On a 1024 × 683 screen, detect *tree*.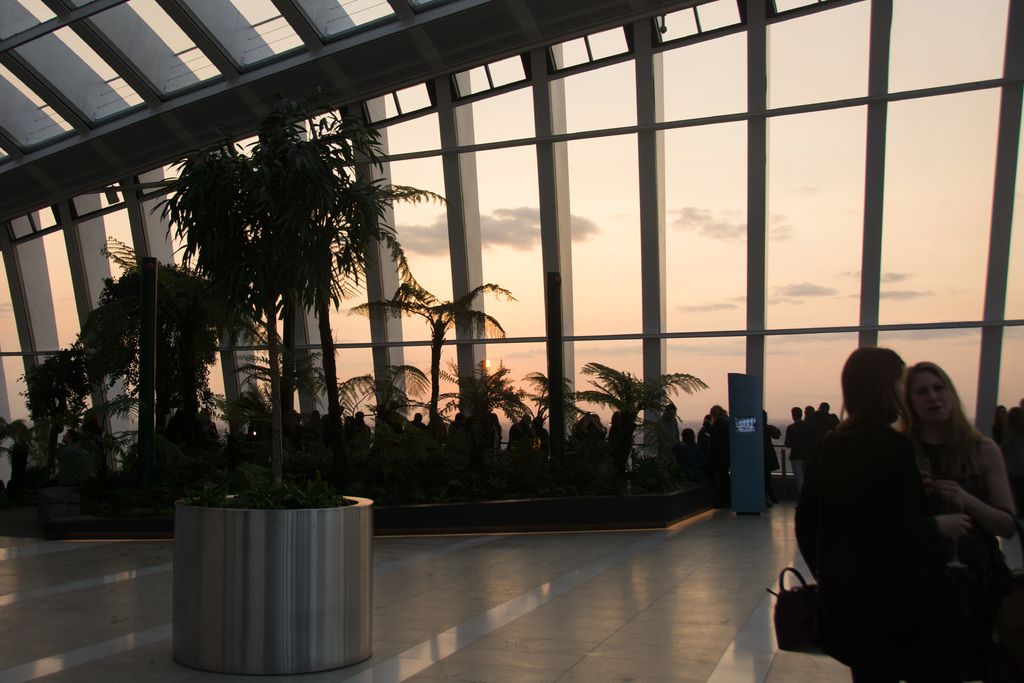
rect(150, 101, 397, 478).
